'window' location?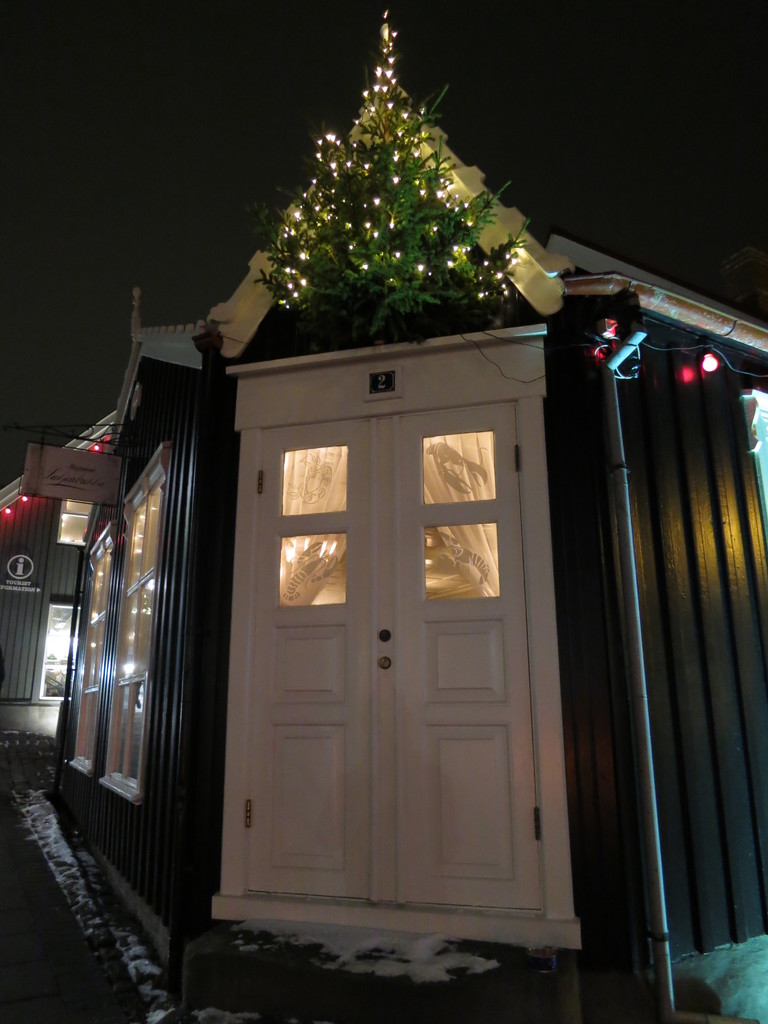
(210,323,580,946)
